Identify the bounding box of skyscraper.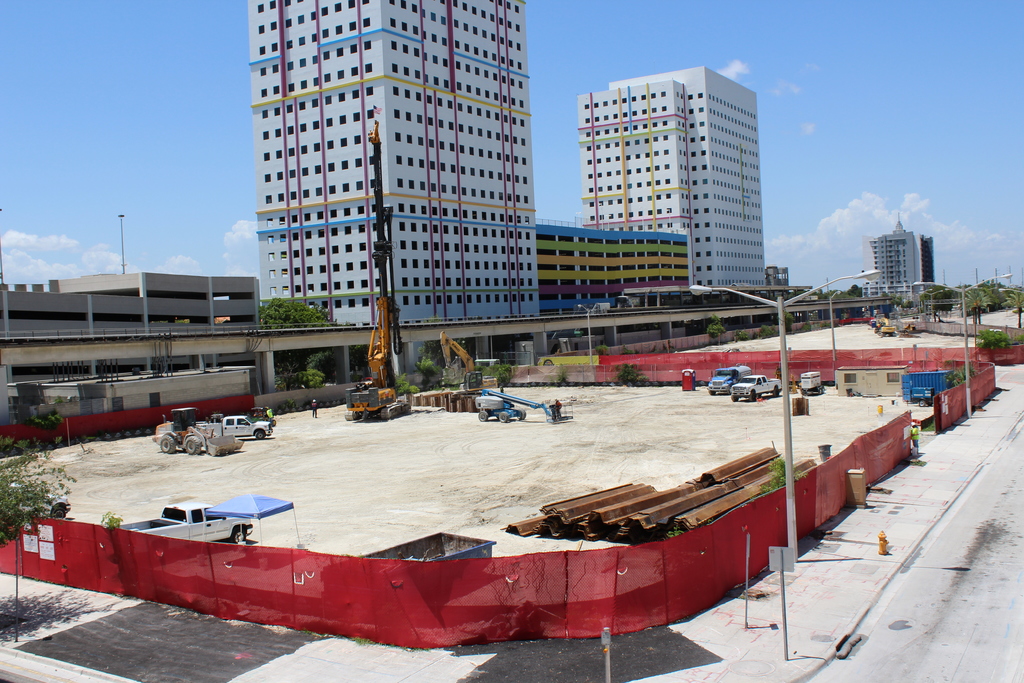
detection(558, 54, 797, 313).
